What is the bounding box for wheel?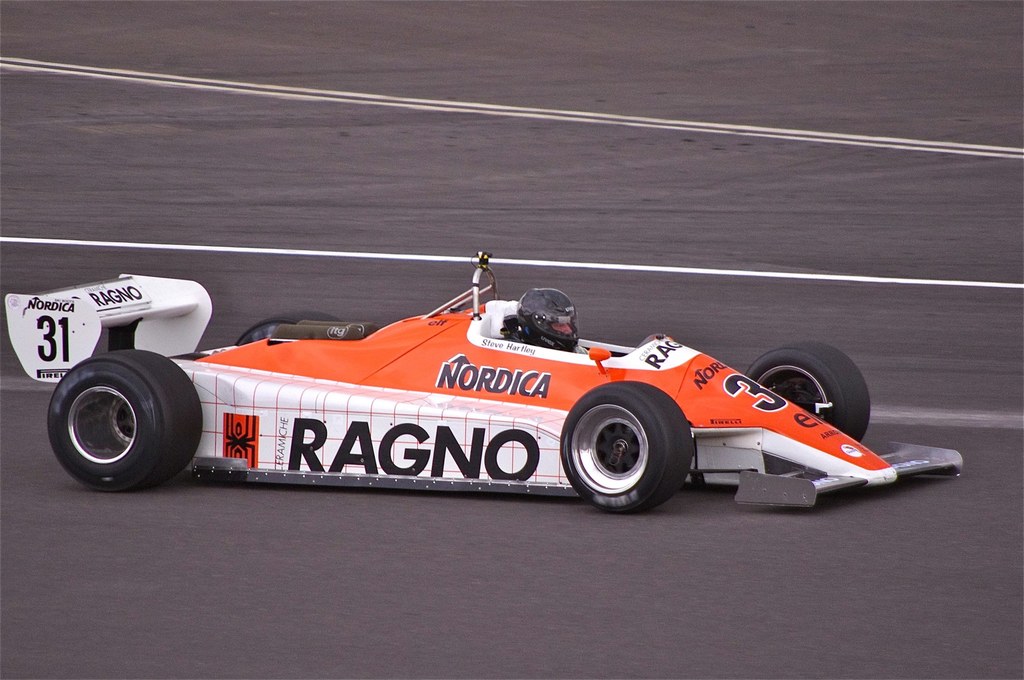
x1=44, y1=348, x2=202, y2=494.
